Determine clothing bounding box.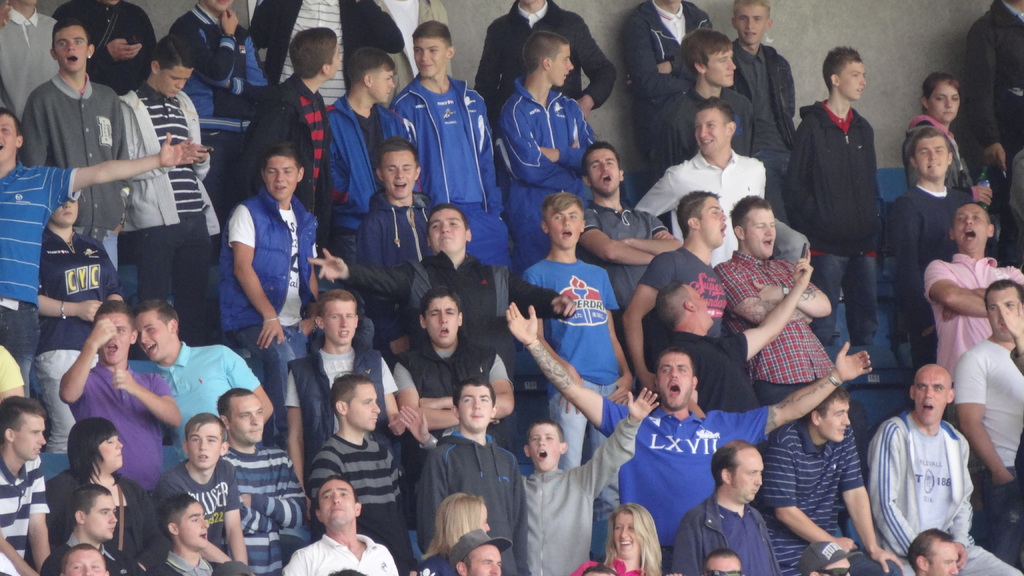
Determined: <bbox>312, 433, 398, 506</bbox>.
